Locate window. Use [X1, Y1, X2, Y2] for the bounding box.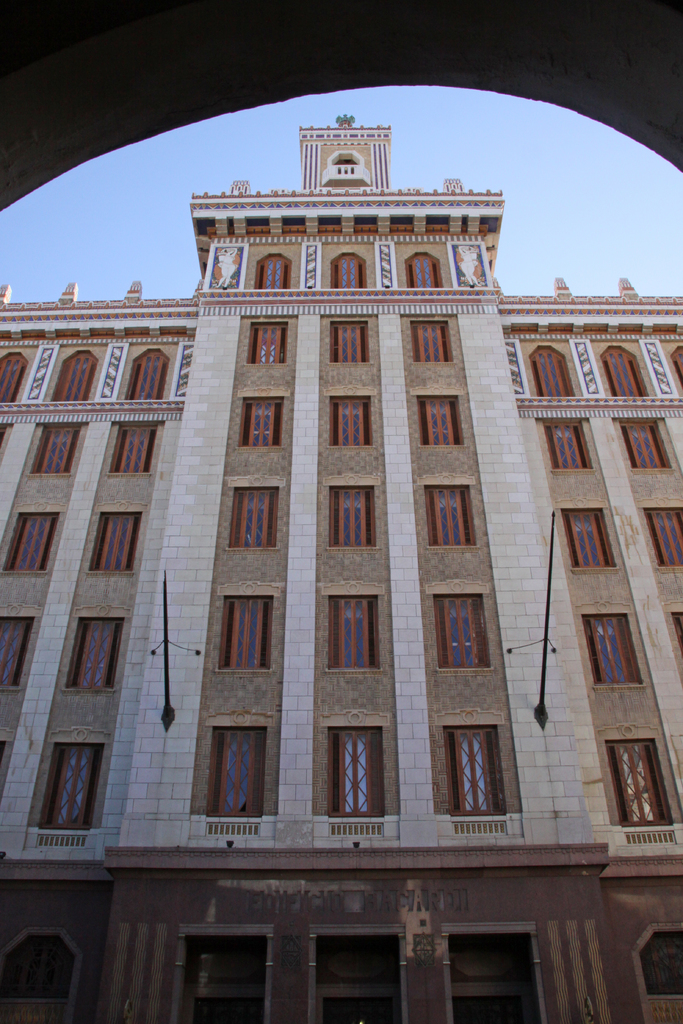
[416, 387, 465, 449].
